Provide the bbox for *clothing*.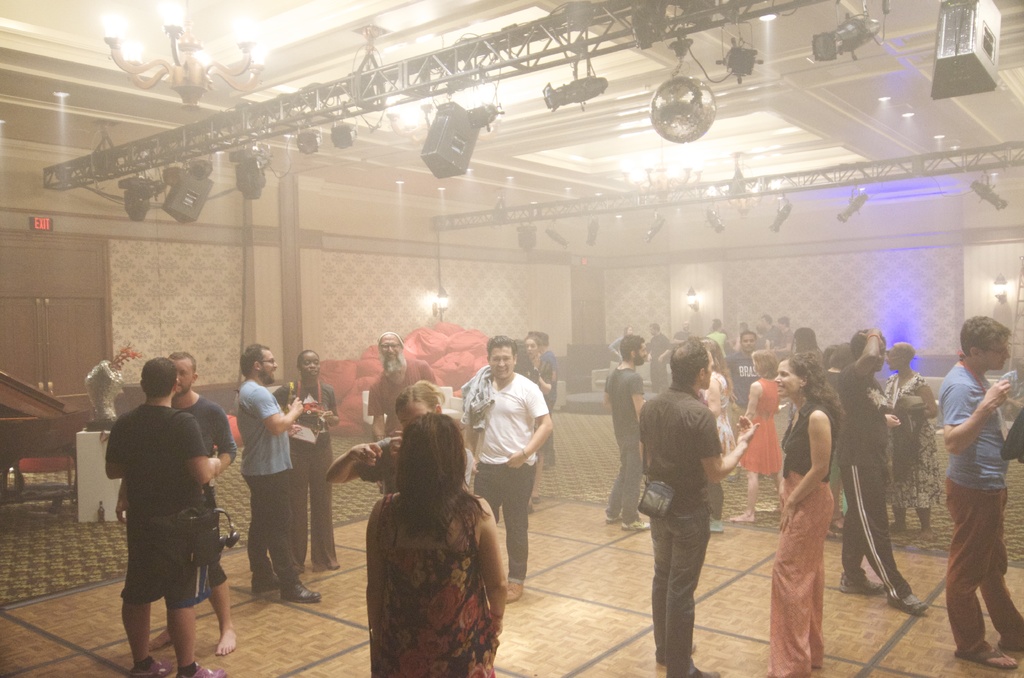
left=225, top=378, right=318, bottom=590.
